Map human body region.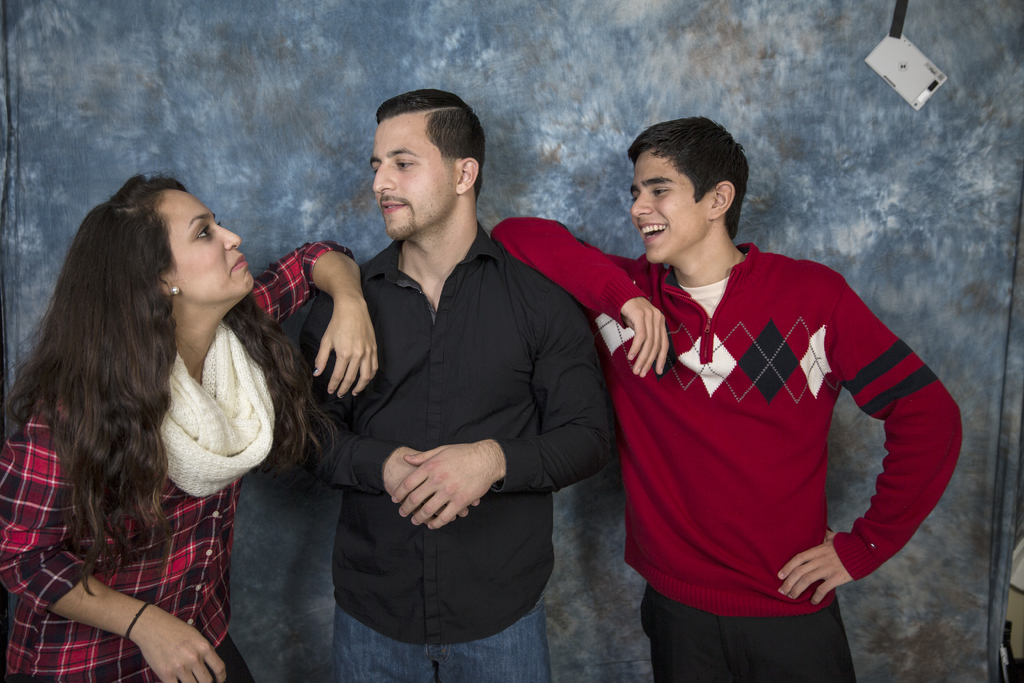
Mapped to <bbox>296, 223, 614, 682</bbox>.
